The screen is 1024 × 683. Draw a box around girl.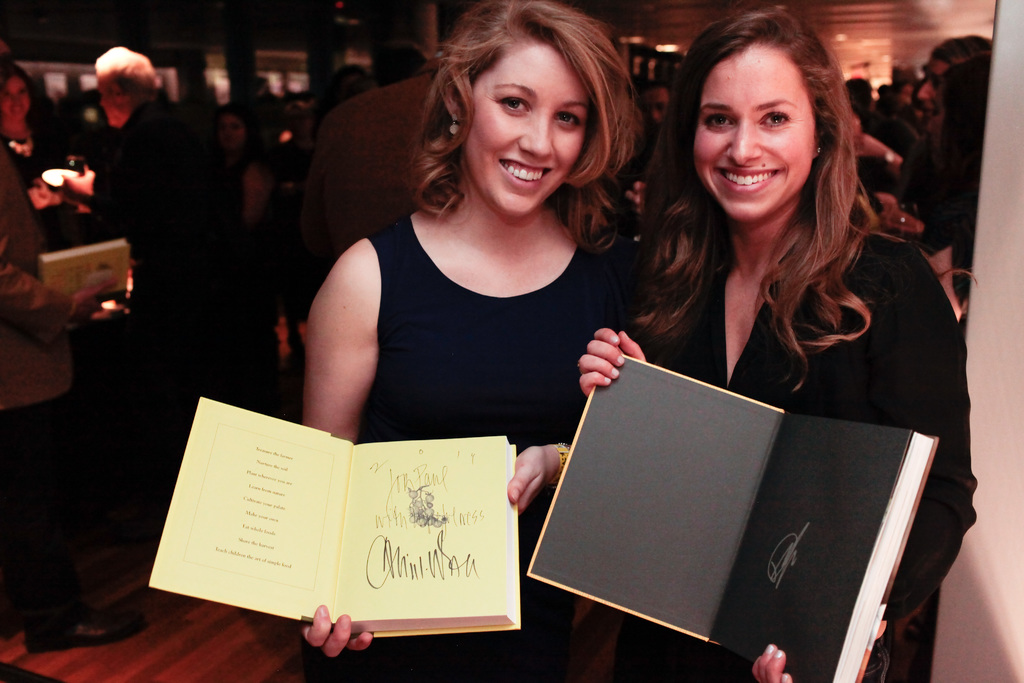
<bbox>301, 0, 640, 682</bbox>.
